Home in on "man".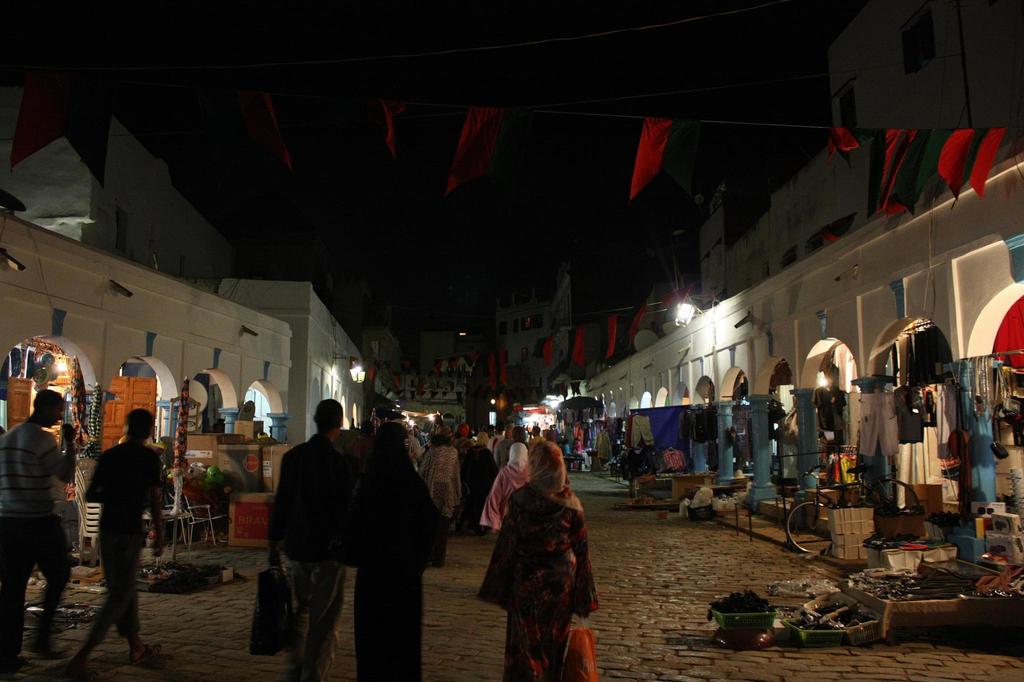
Homed in at (x1=440, y1=423, x2=456, y2=439).
